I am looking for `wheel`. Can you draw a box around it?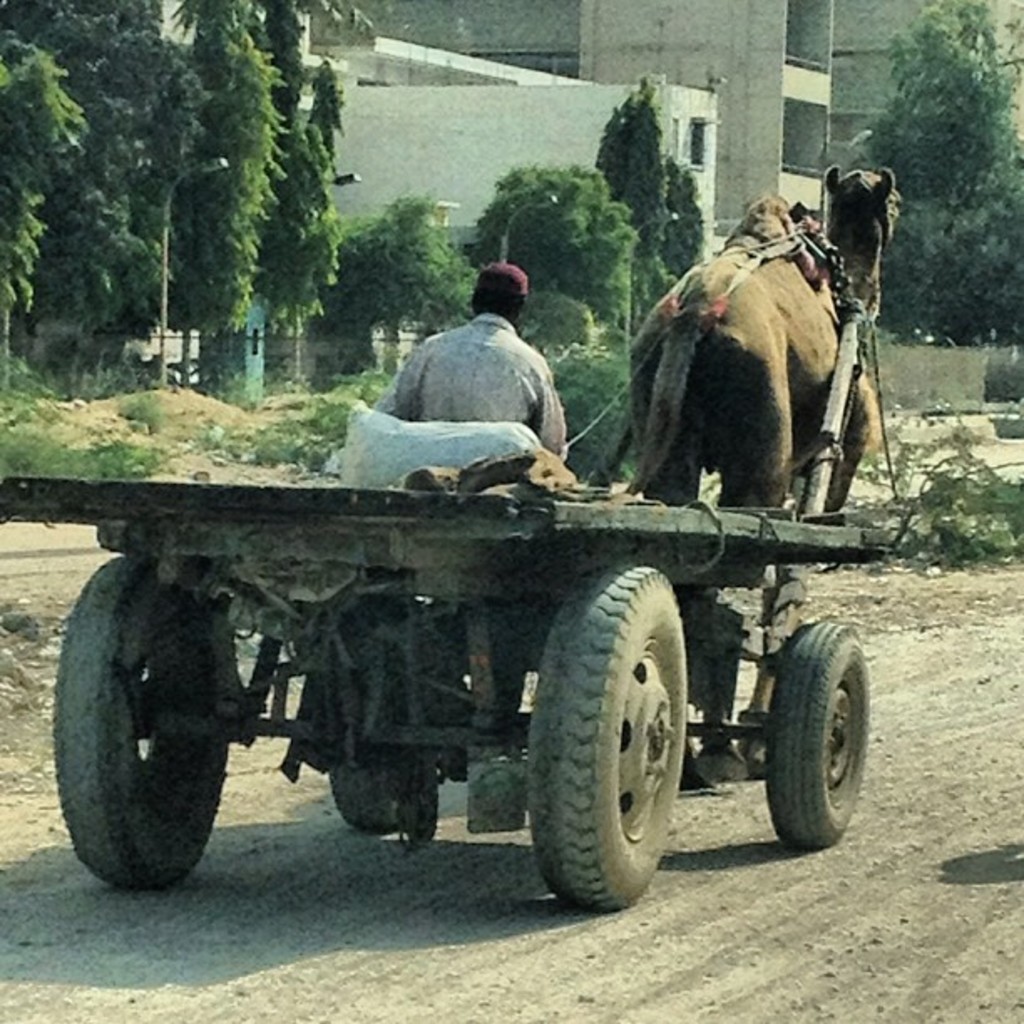
Sure, the bounding box is l=333, t=604, r=407, b=817.
